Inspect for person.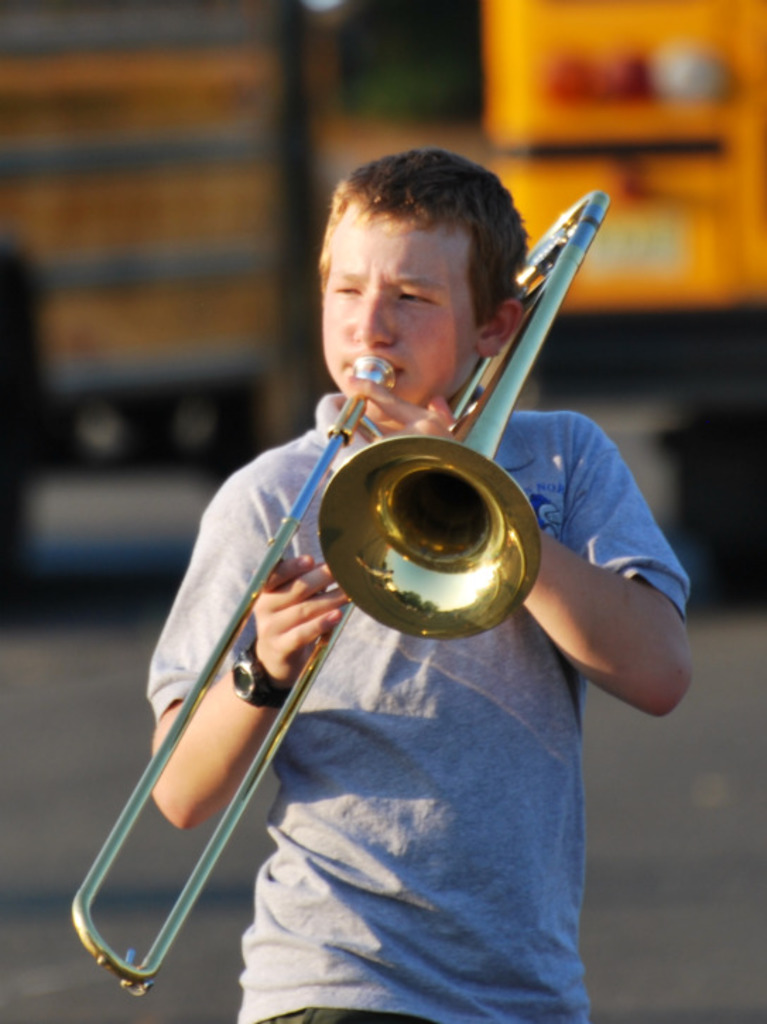
Inspection: [left=205, top=114, right=589, bottom=952].
